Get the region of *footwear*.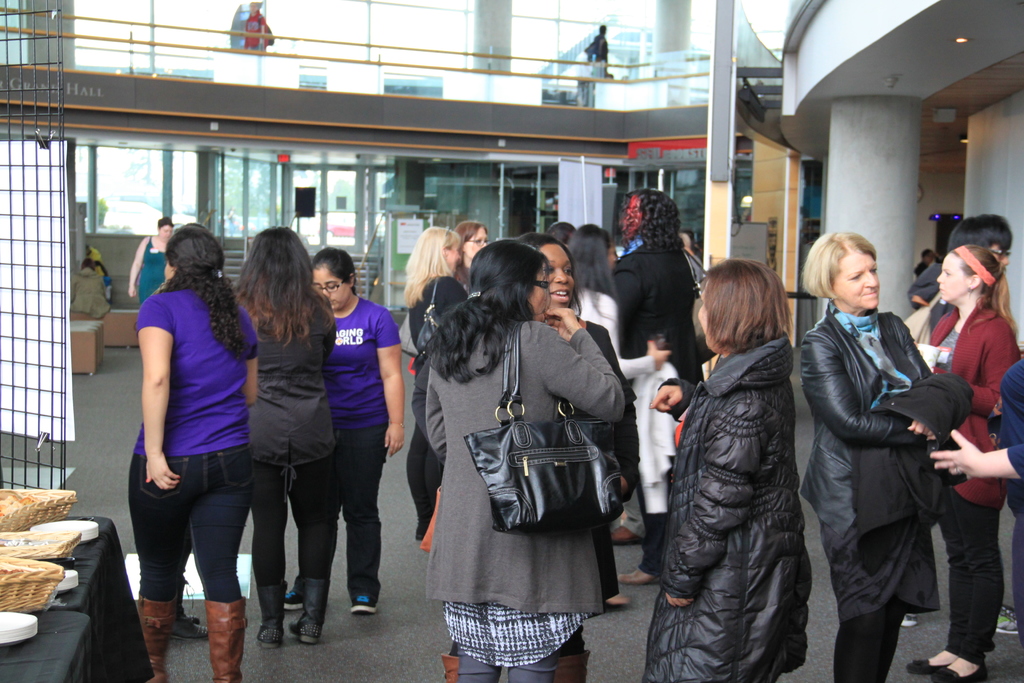
select_region(131, 597, 180, 682).
